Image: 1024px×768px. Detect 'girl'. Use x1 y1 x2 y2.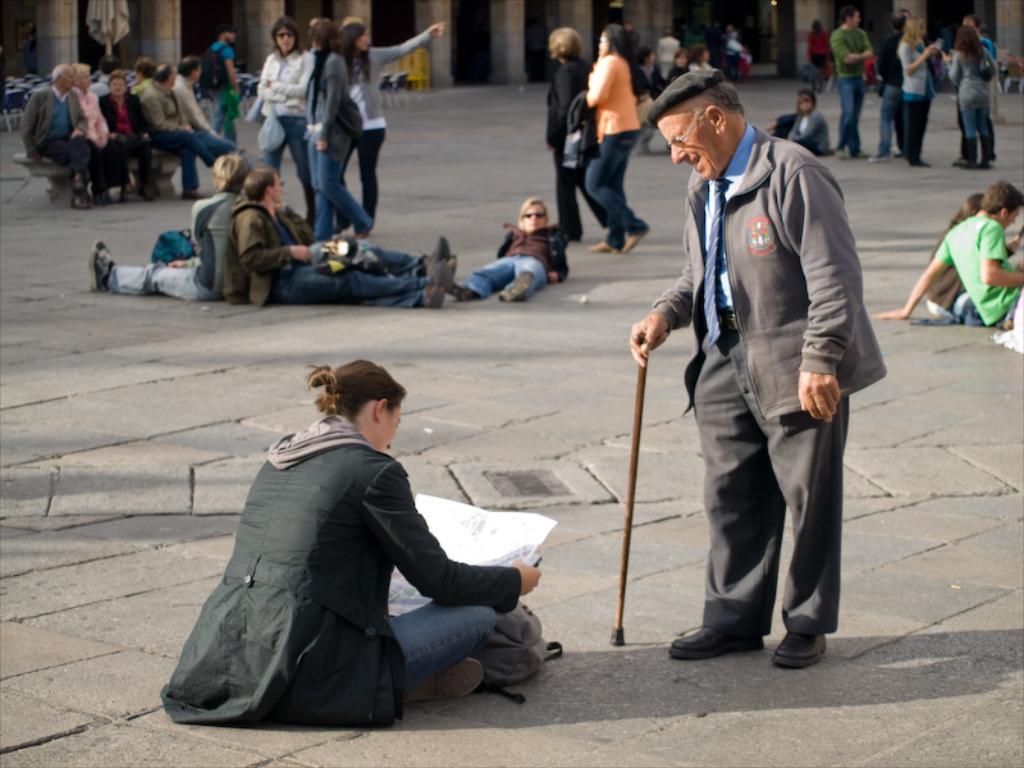
330 22 449 243.
